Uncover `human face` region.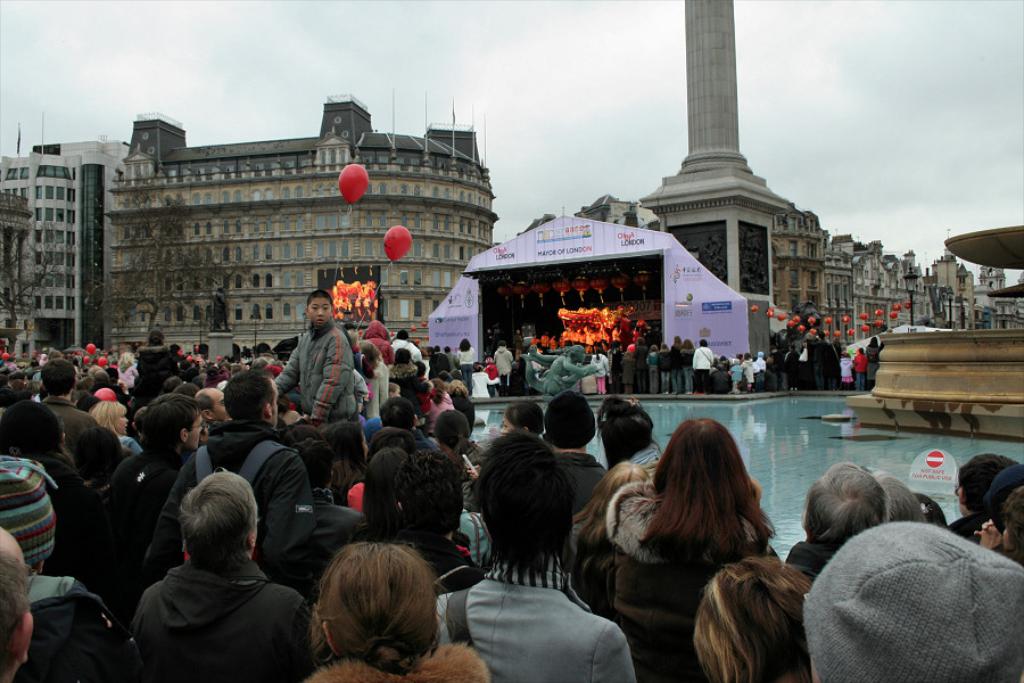
Uncovered: 209,394,233,421.
